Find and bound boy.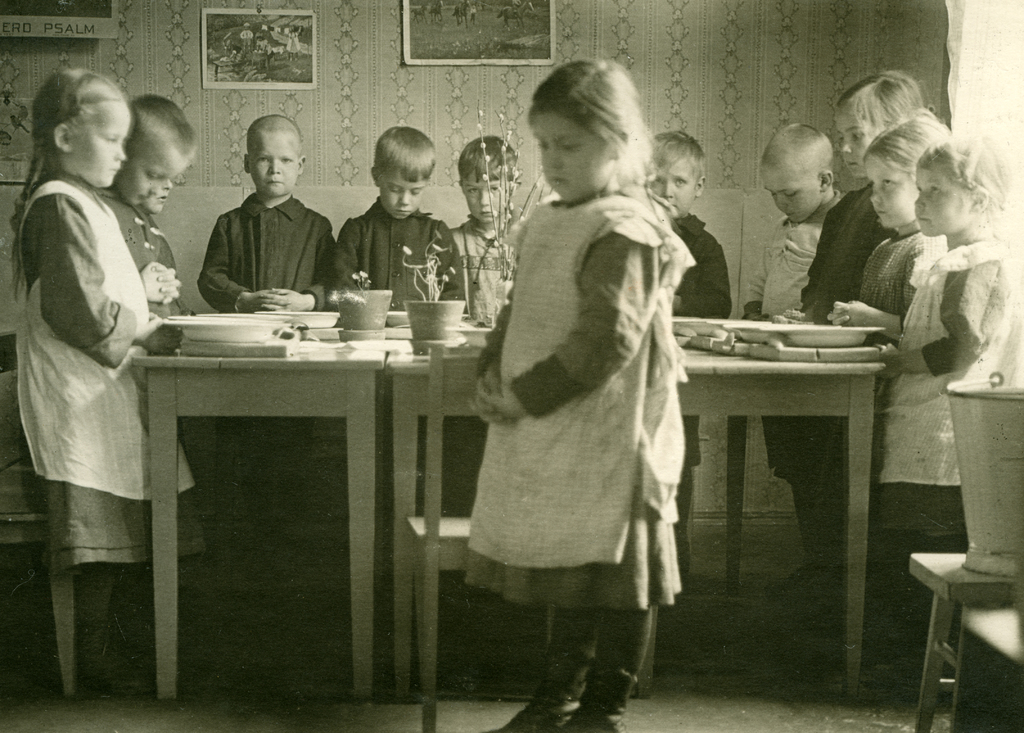
Bound: (left=333, top=127, right=452, bottom=310).
